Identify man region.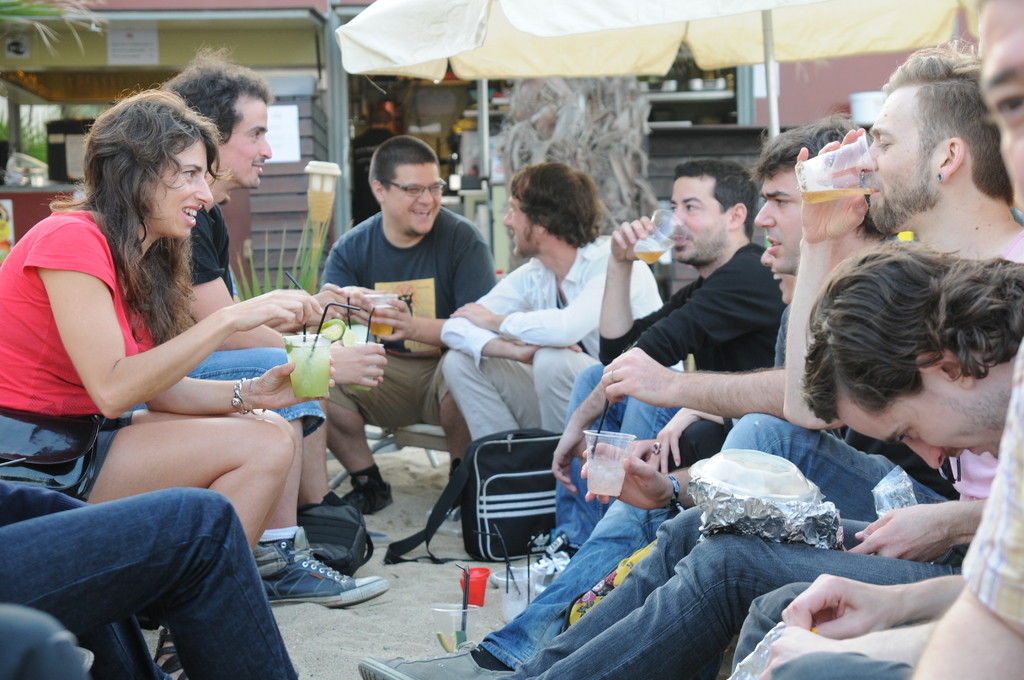
Region: <bbox>440, 162, 687, 442</bbox>.
